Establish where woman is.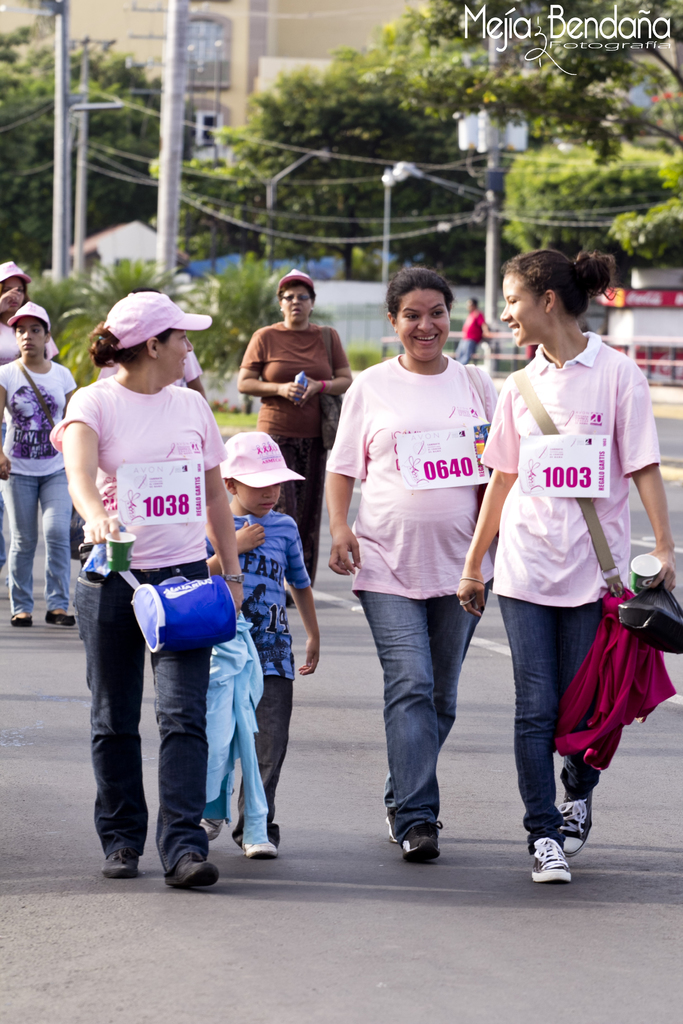
Established at locate(0, 260, 62, 599).
